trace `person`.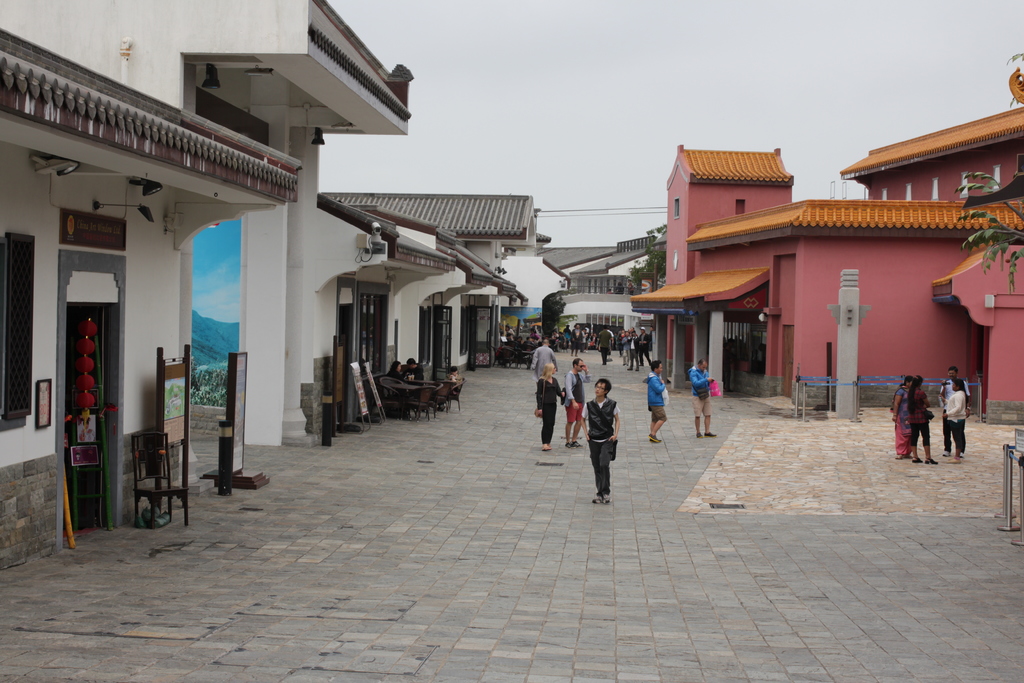
Traced to l=941, t=377, r=966, b=463.
